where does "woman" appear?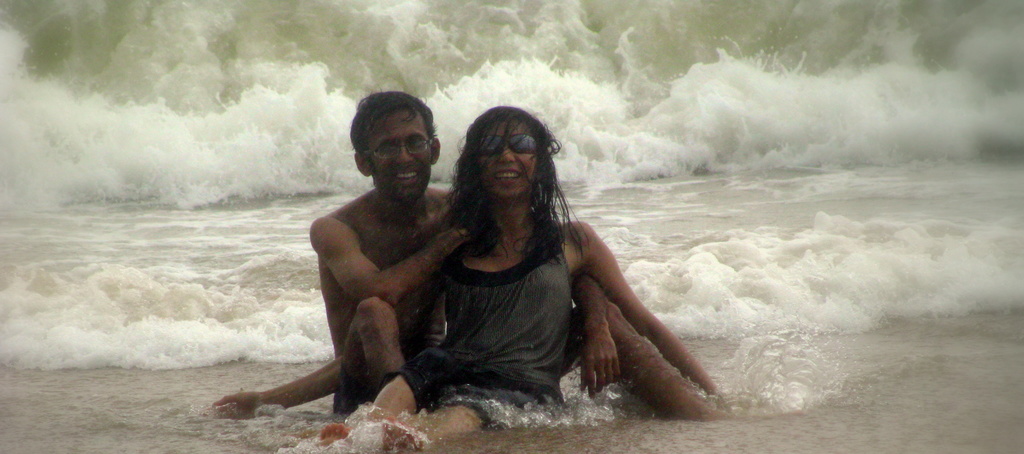
Appears at select_region(204, 102, 719, 452).
